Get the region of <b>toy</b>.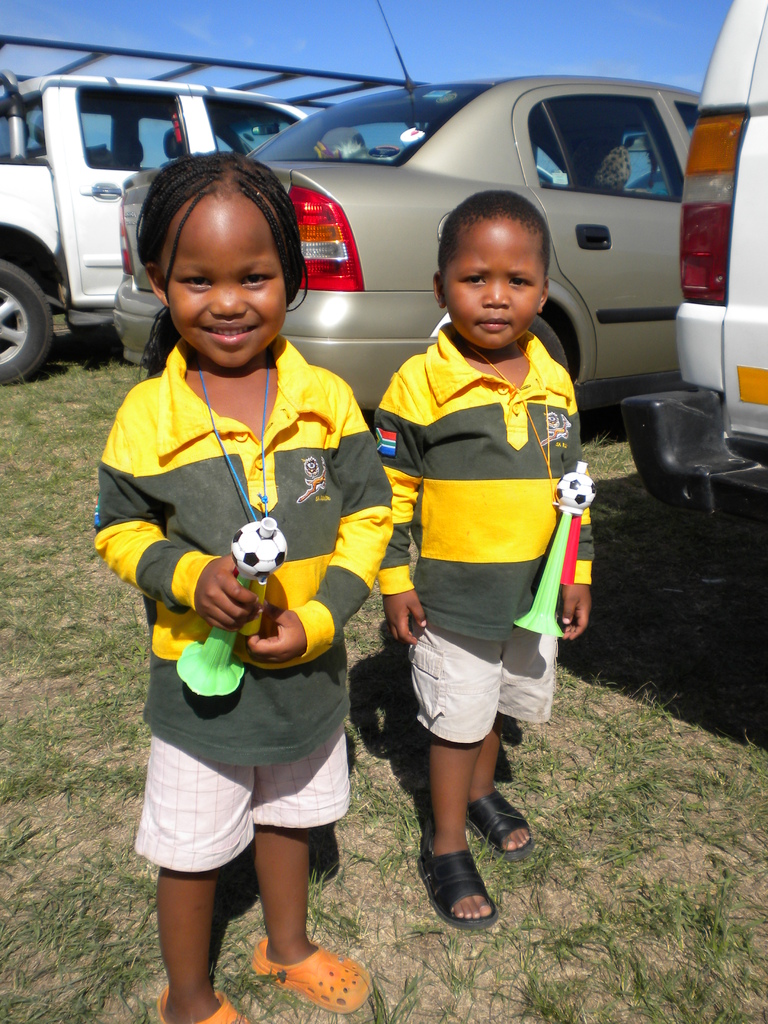
(x1=512, y1=458, x2=595, y2=639).
